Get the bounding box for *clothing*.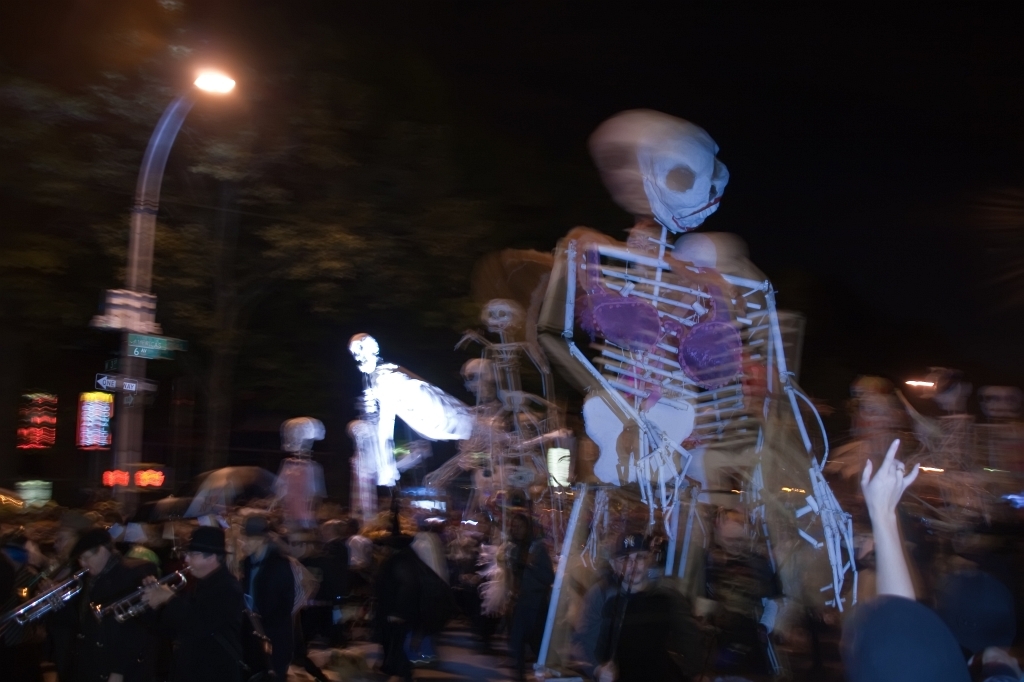
{"left": 78, "top": 558, "right": 149, "bottom": 614}.
